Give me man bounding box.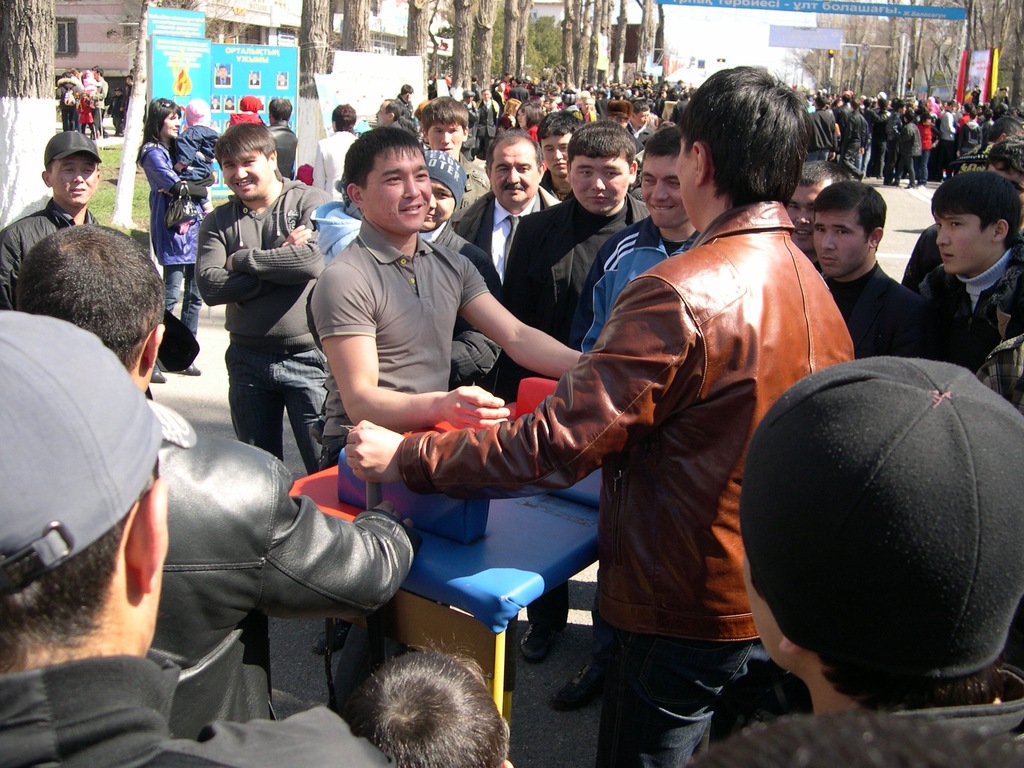
<box>13,229,417,664</box>.
